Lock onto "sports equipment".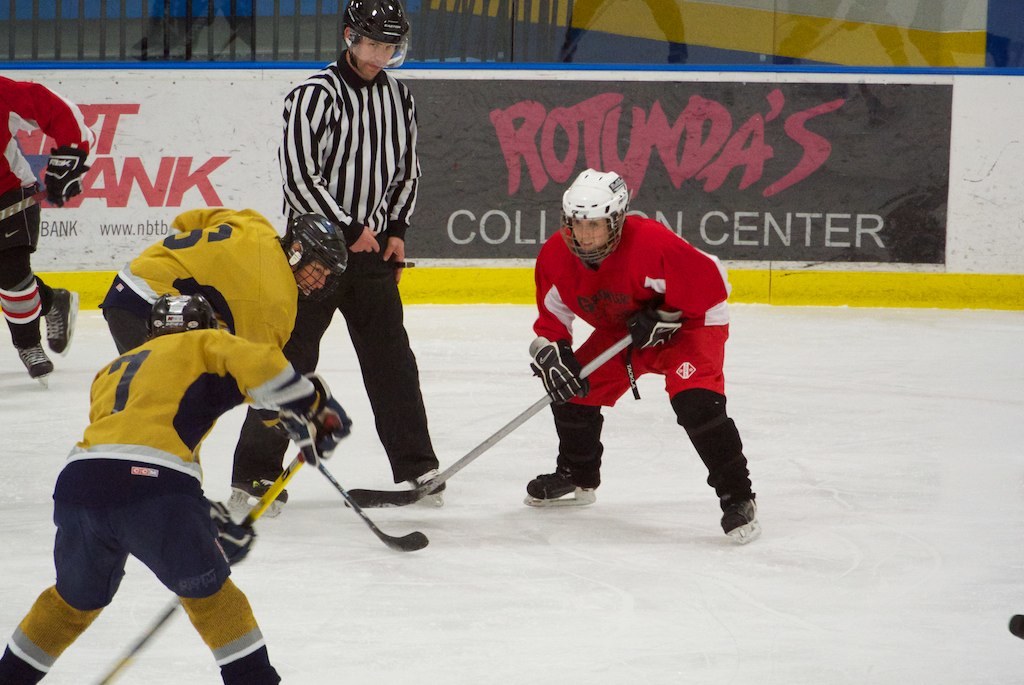
Locked: box=[626, 303, 685, 351].
